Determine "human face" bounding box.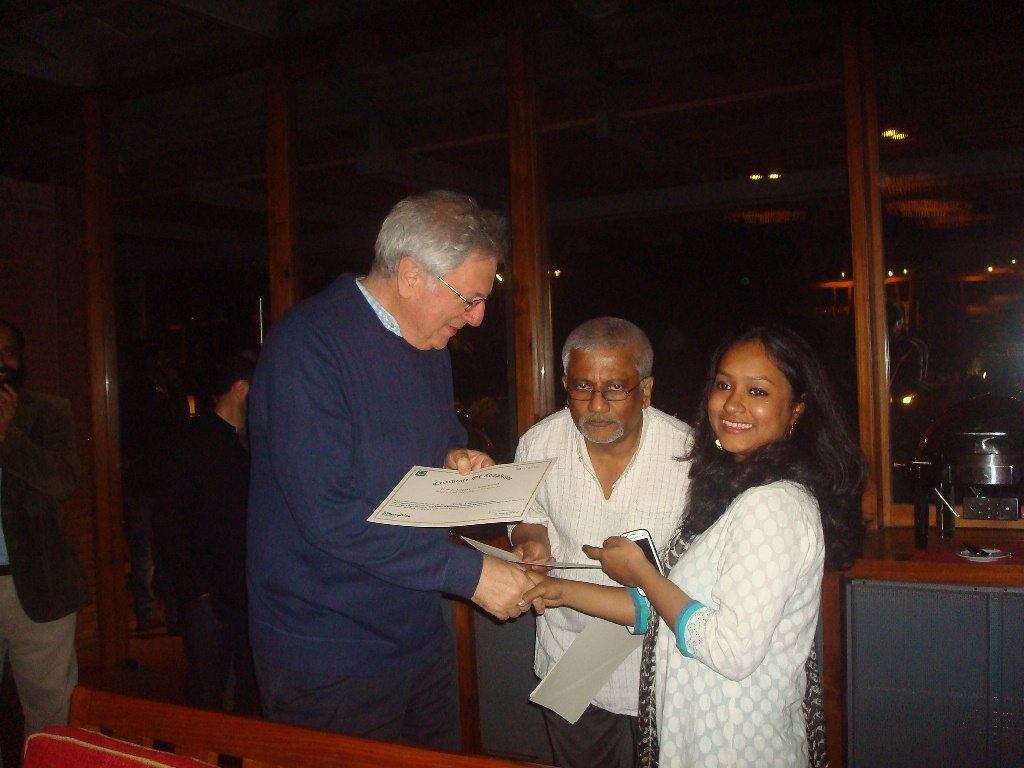
Determined: select_region(571, 345, 635, 440).
